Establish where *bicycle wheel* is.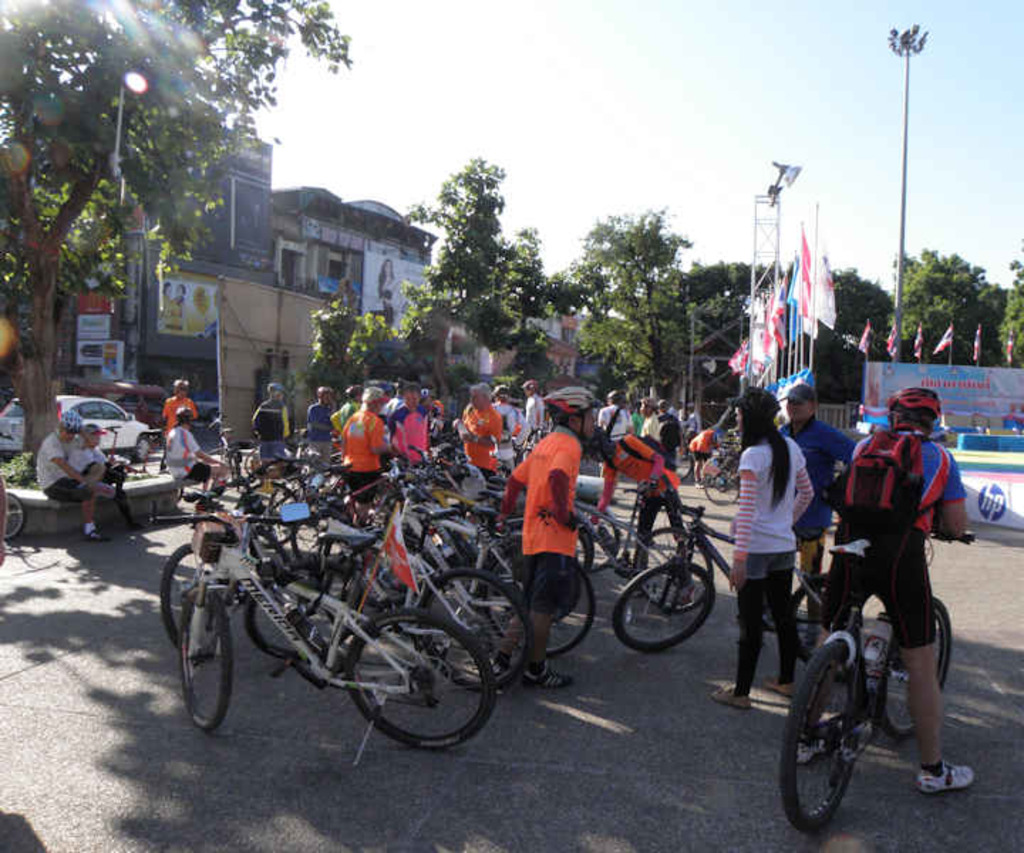
Established at Rect(560, 517, 594, 563).
